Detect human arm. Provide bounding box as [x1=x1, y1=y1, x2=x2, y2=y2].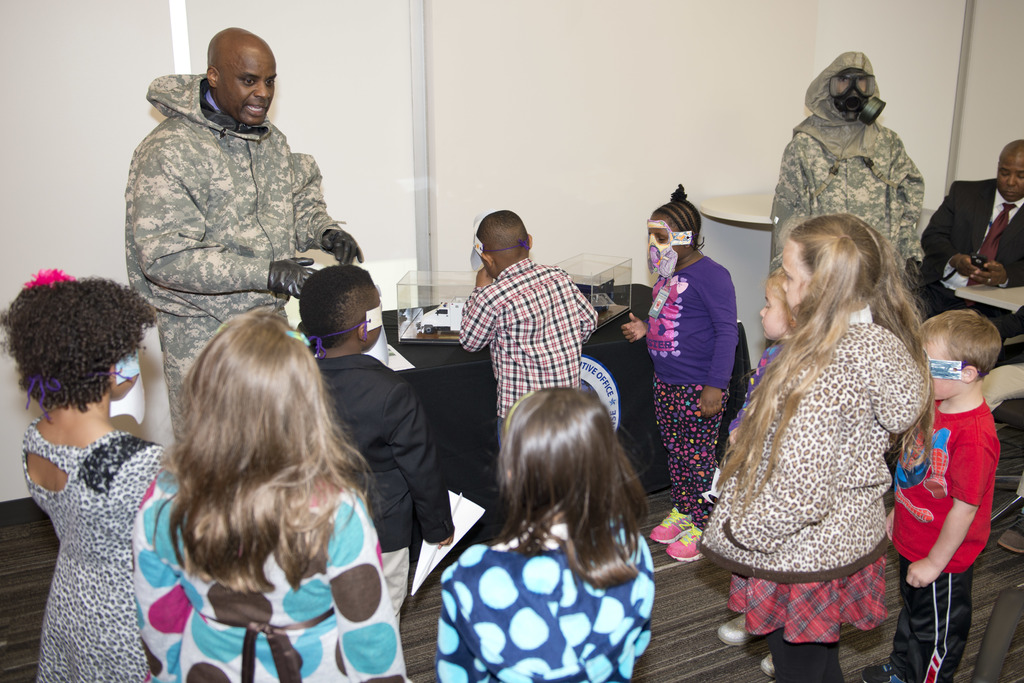
[x1=910, y1=183, x2=975, y2=284].
